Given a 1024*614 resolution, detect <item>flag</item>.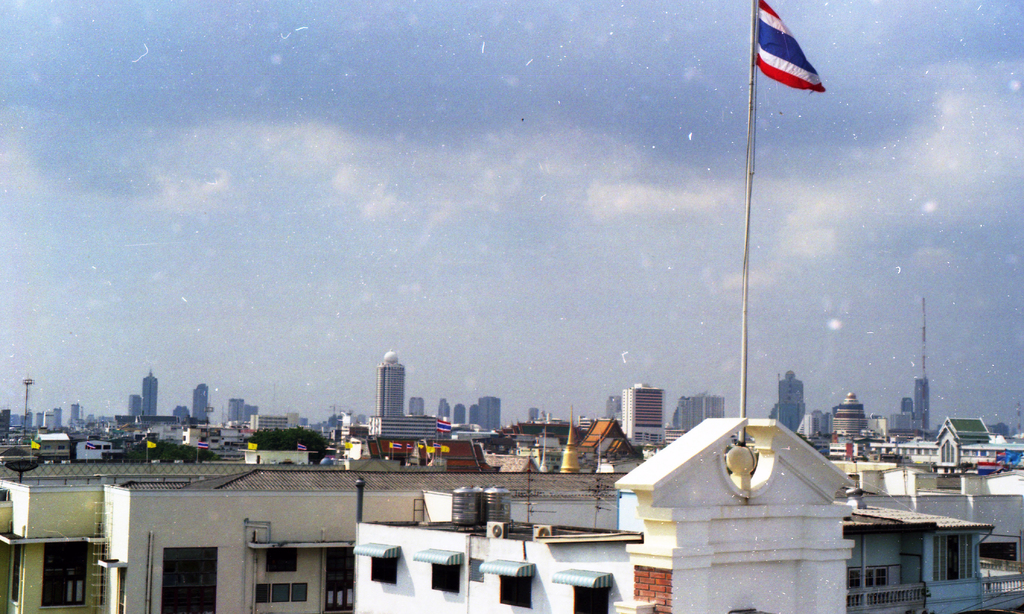
{"left": 29, "top": 437, "right": 42, "bottom": 454}.
